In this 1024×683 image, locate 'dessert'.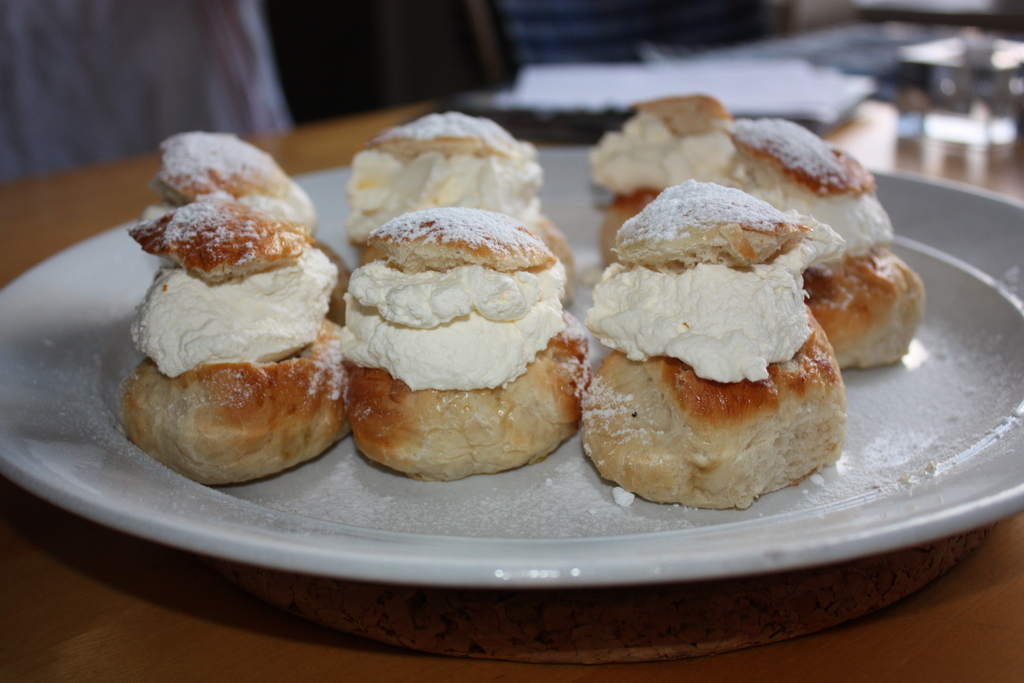
Bounding box: <region>582, 182, 842, 509</region>.
